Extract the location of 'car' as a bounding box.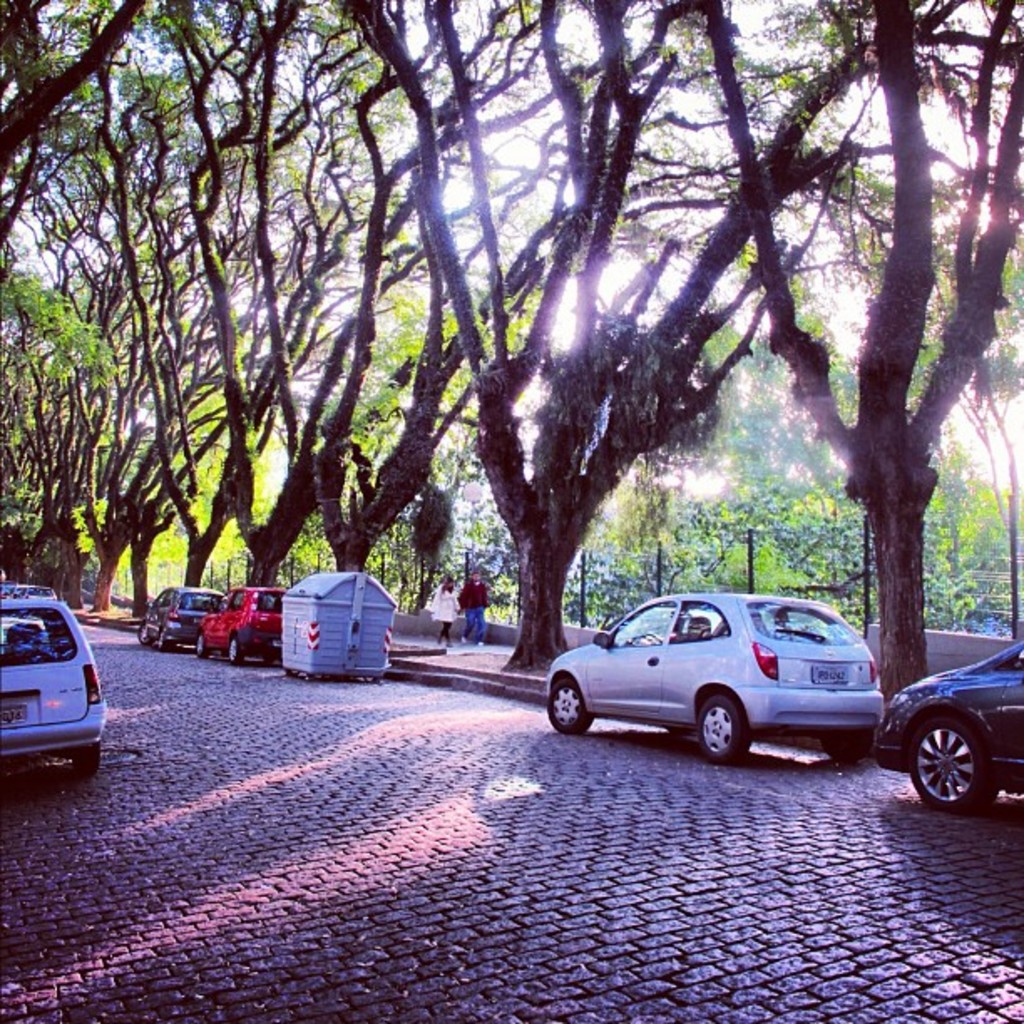
box(132, 587, 224, 643).
